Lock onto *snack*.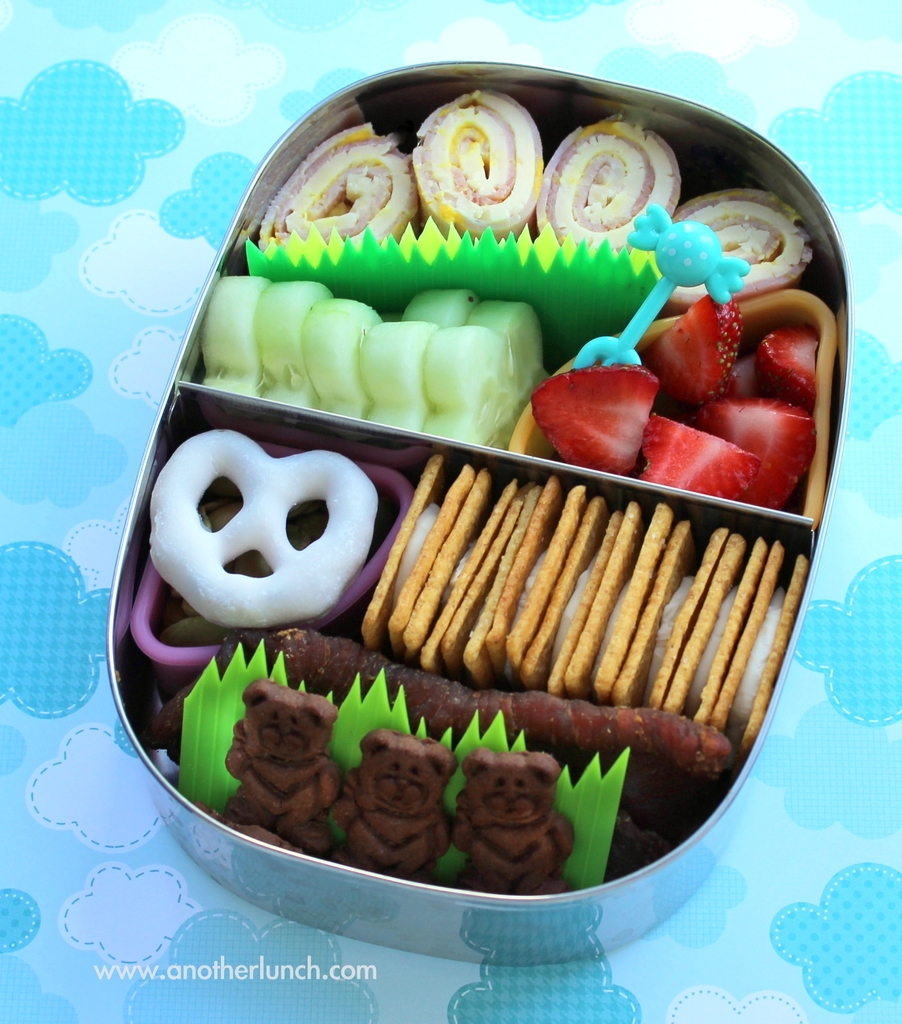
Locked: {"left": 102, "top": 84, "right": 840, "bottom": 885}.
